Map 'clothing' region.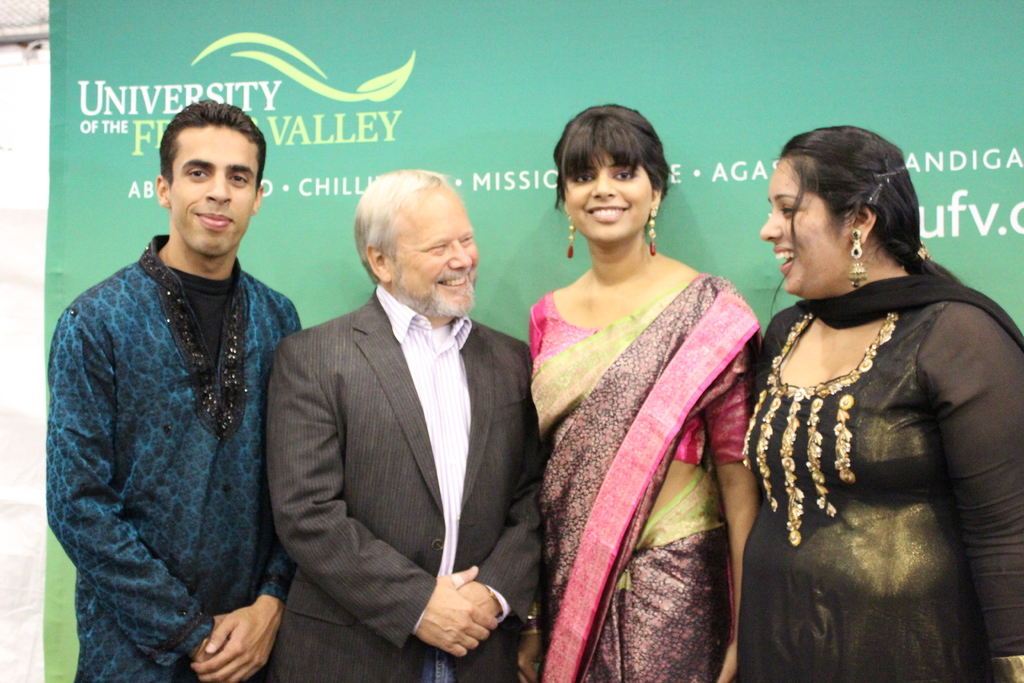
Mapped to [left=744, top=240, right=1023, bottom=682].
